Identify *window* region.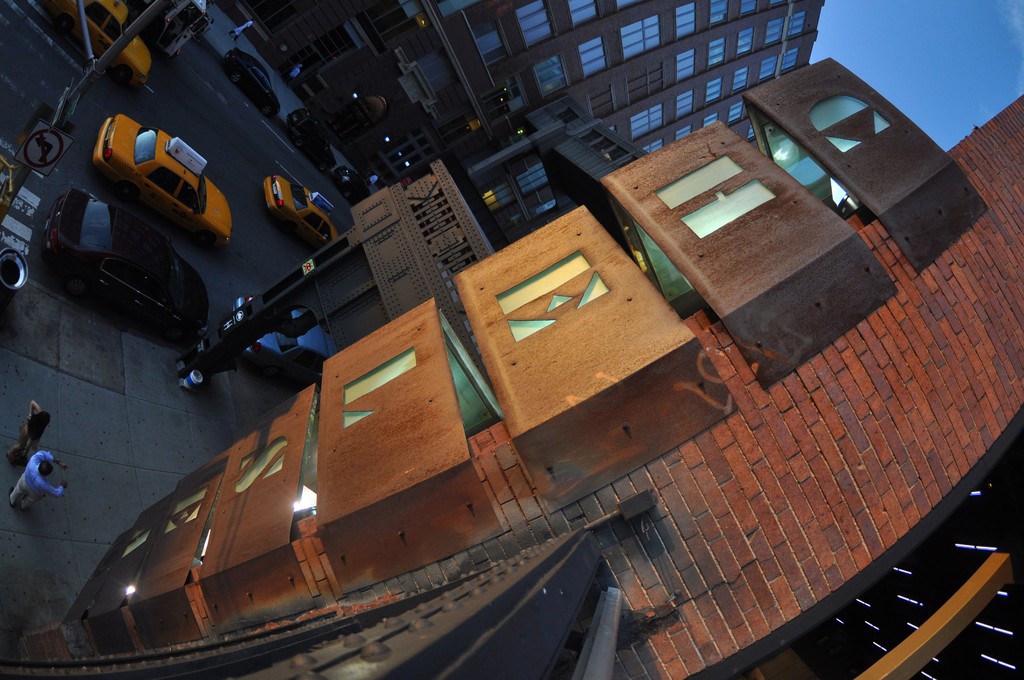
Region: 673 49 698 83.
